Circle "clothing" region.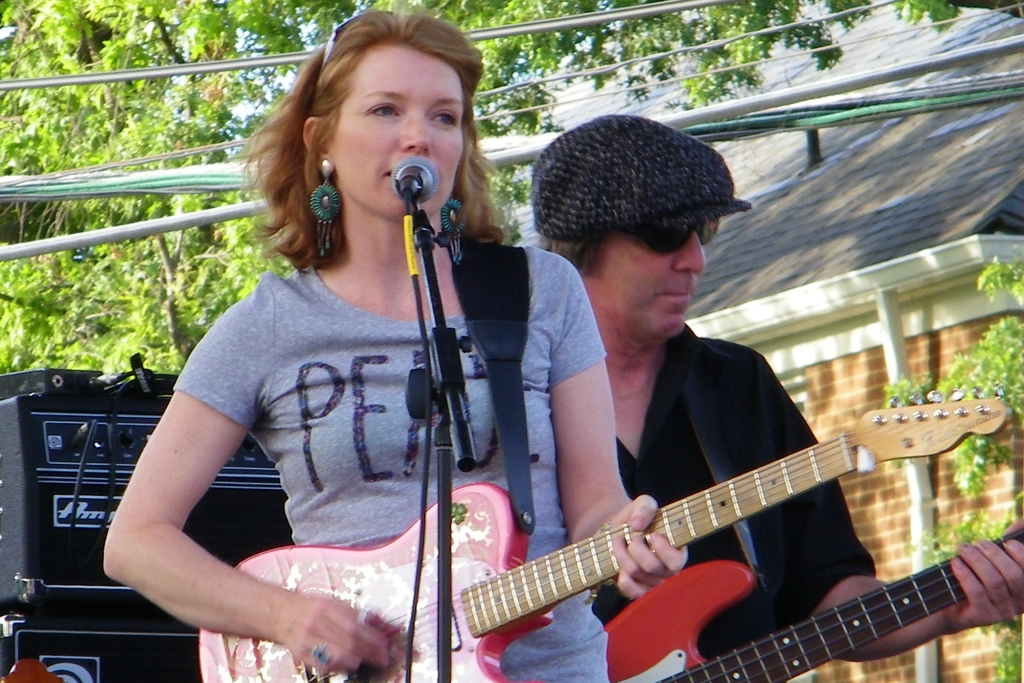
Region: (left=175, top=263, right=606, bottom=682).
